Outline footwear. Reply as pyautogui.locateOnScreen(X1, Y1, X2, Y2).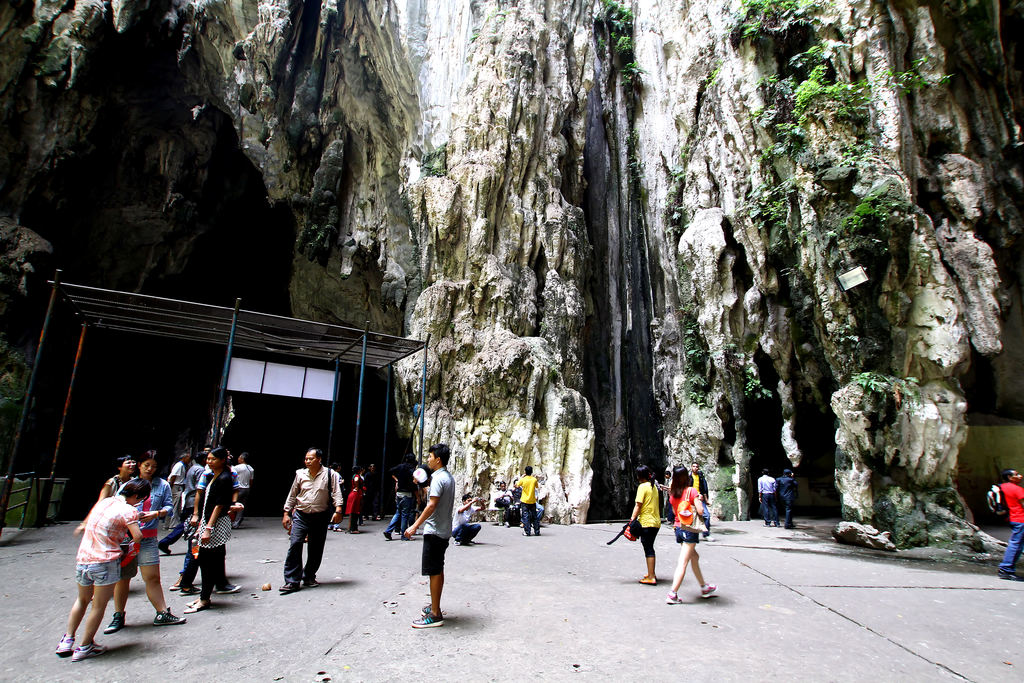
pyautogui.locateOnScreen(105, 611, 127, 632).
